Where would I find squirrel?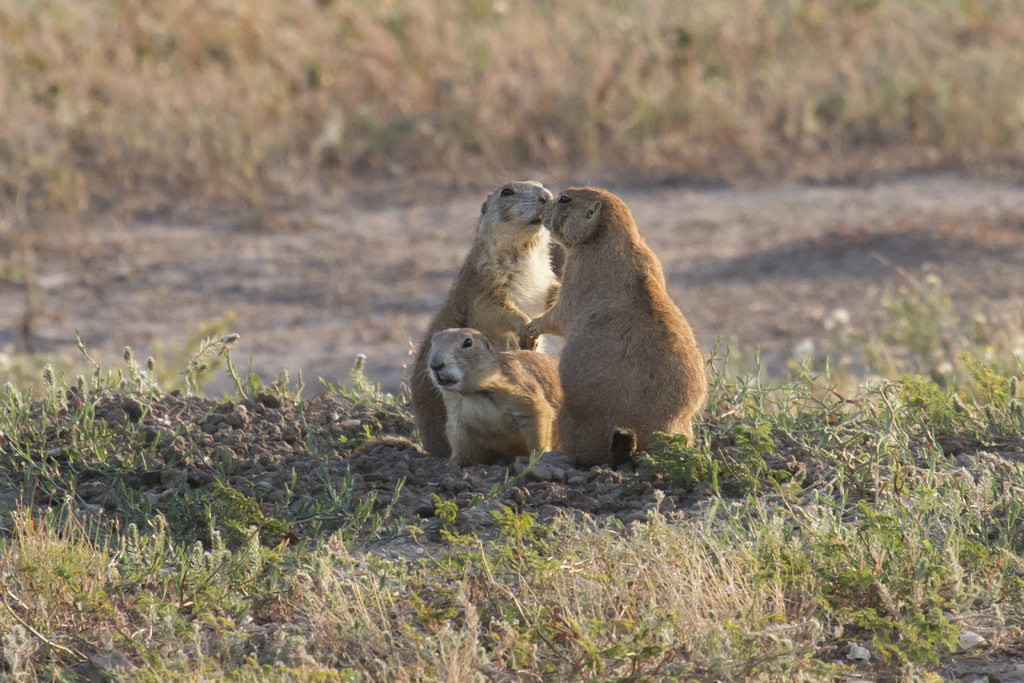
At detection(406, 174, 569, 475).
